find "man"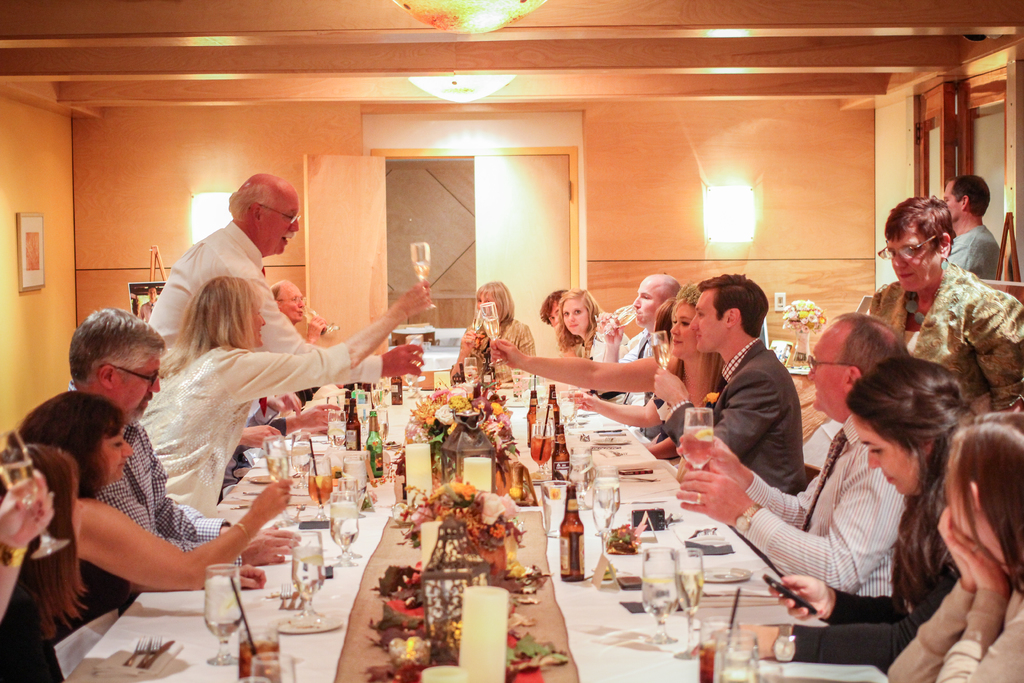
l=63, t=306, r=301, b=566
